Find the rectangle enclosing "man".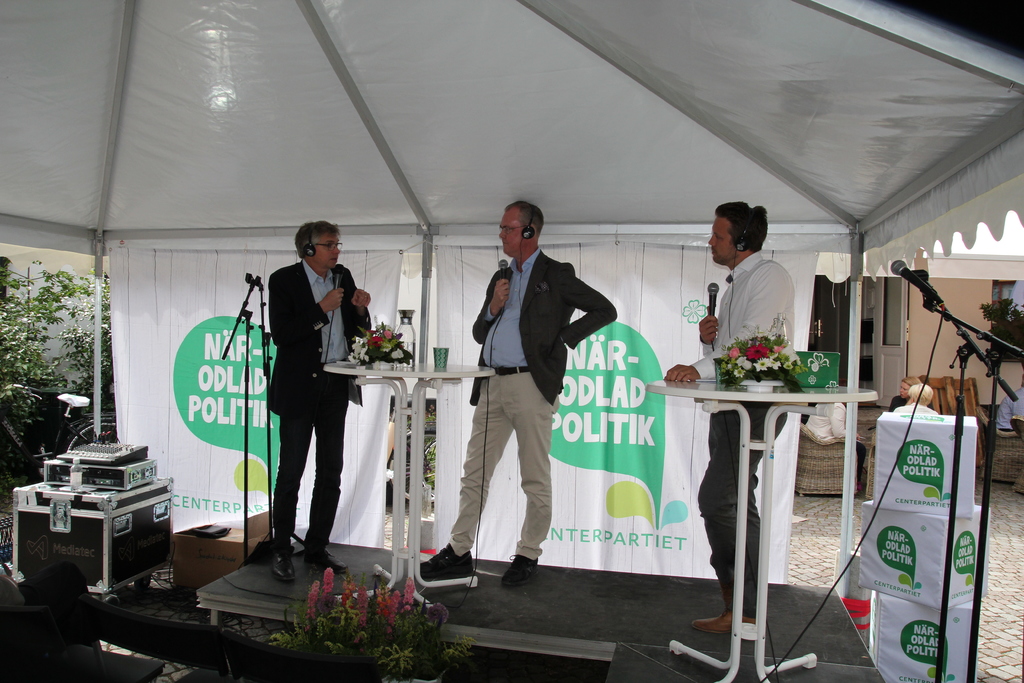
<bbox>893, 382, 935, 414</bbox>.
